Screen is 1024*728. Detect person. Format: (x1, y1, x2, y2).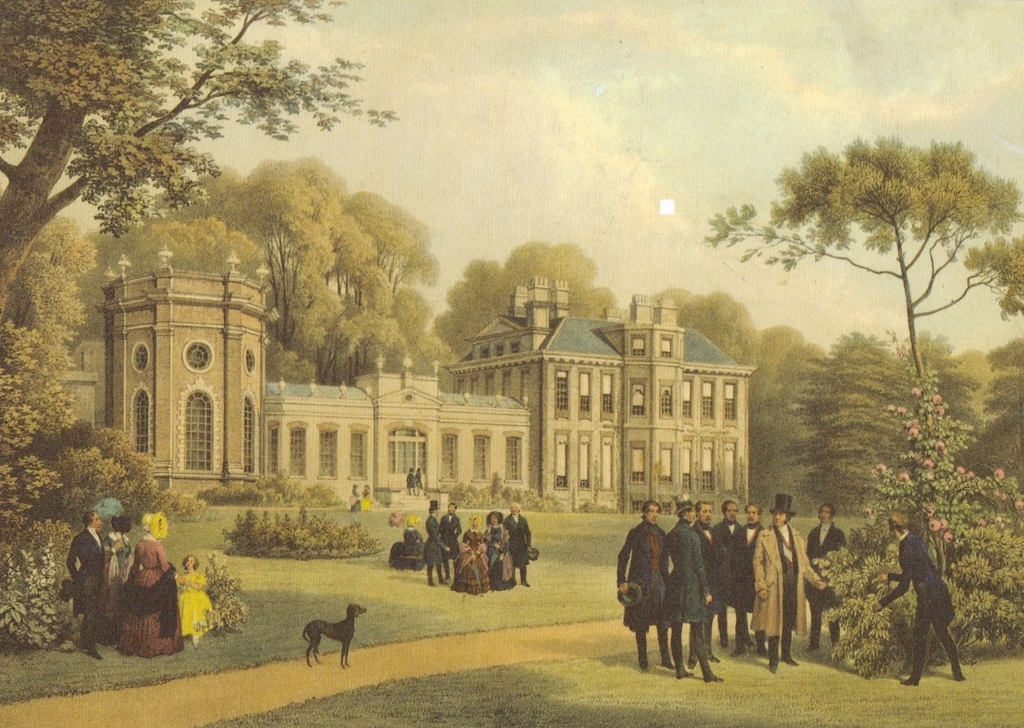
(365, 485, 374, 510).
